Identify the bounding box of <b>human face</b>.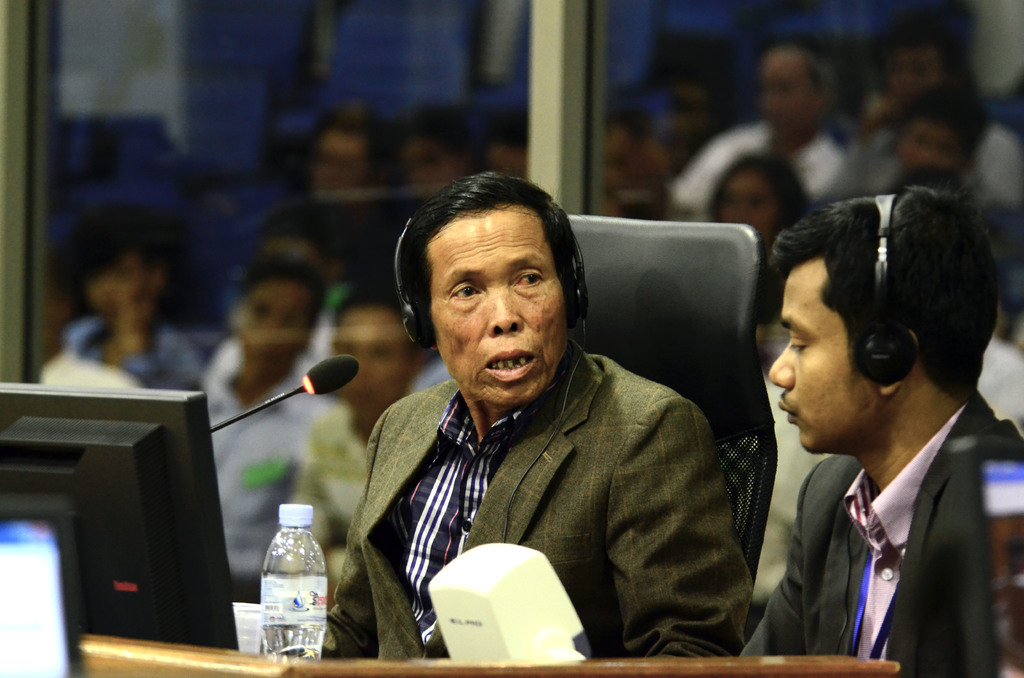
locate(607, 131, 640, 191).
